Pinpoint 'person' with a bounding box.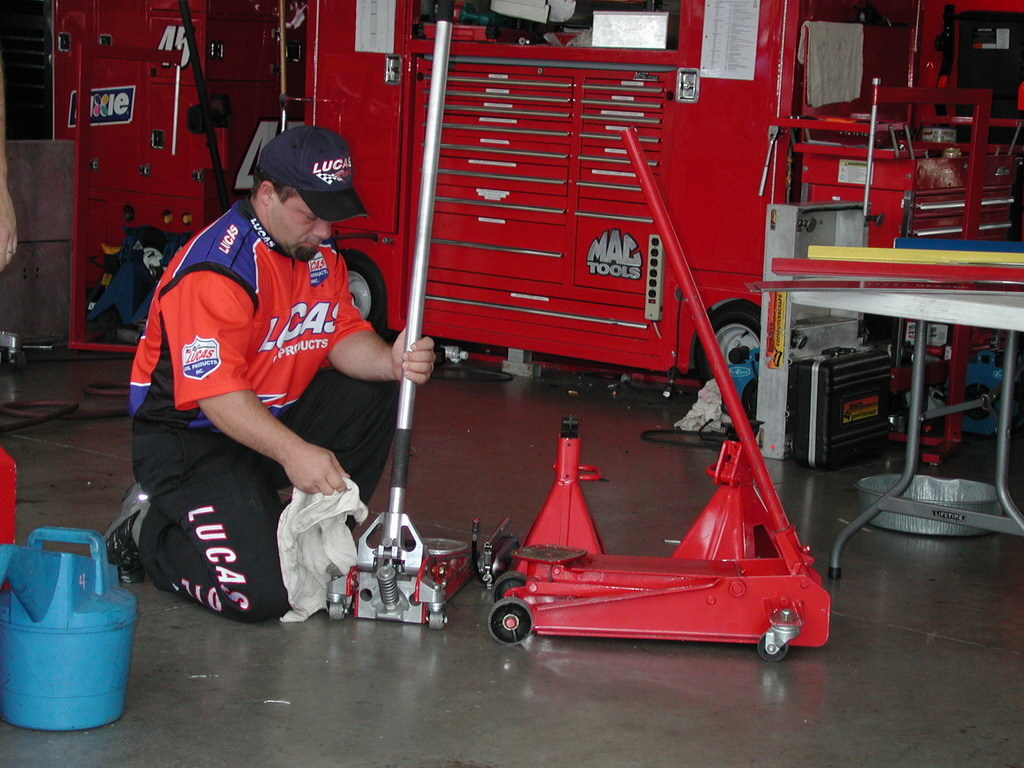
<region>136, 121, 385, 649</region>.
